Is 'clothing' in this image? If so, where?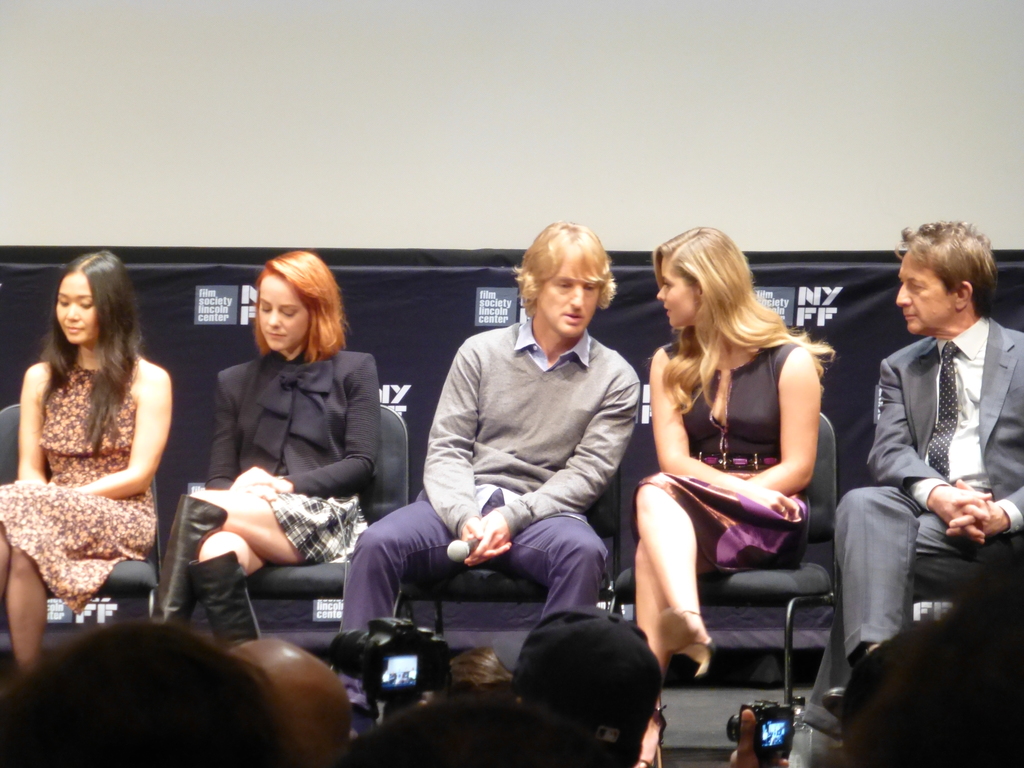
Yes, at box(868, 308, 1023, 523).
